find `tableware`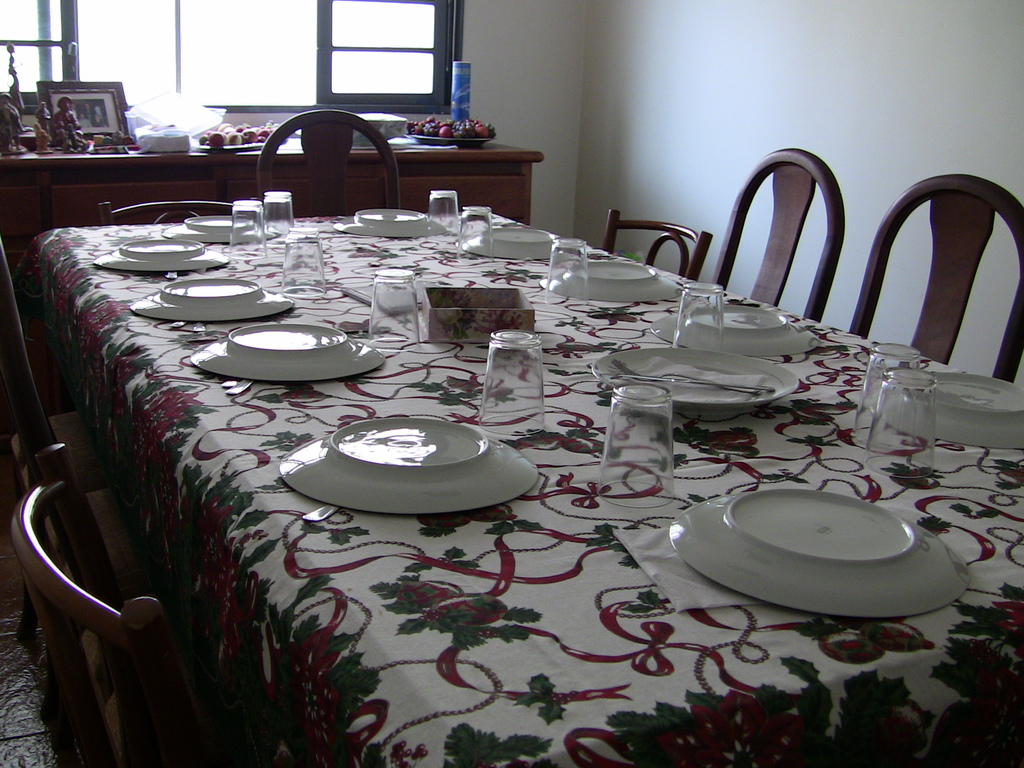
212 378 255 399
